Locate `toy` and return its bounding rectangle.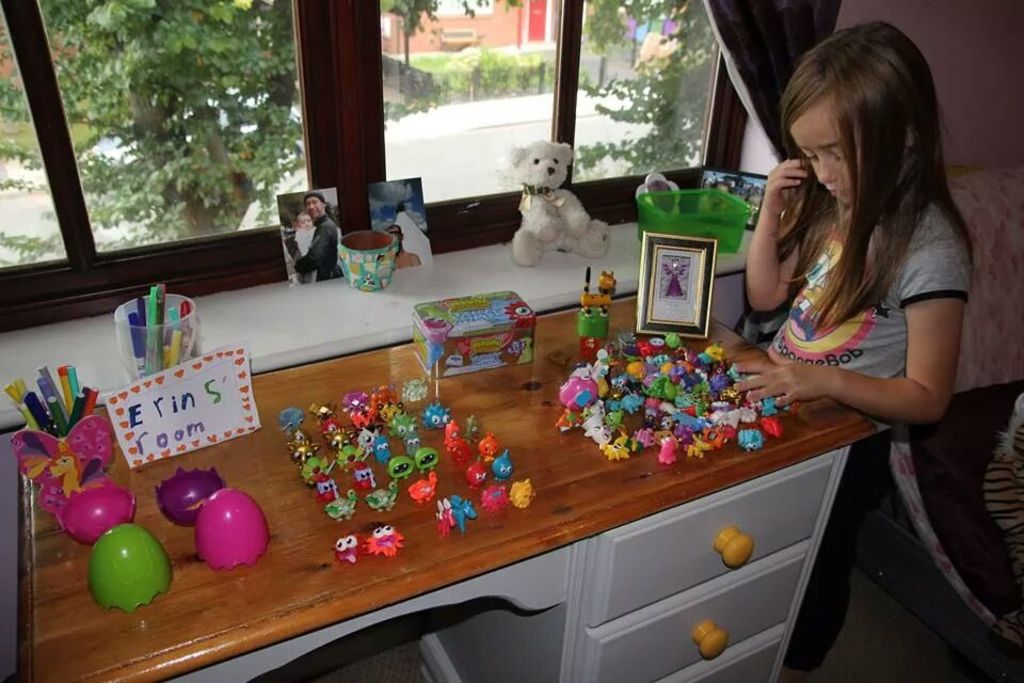
[x1=480, y1=426, x2=502, y2=462].
